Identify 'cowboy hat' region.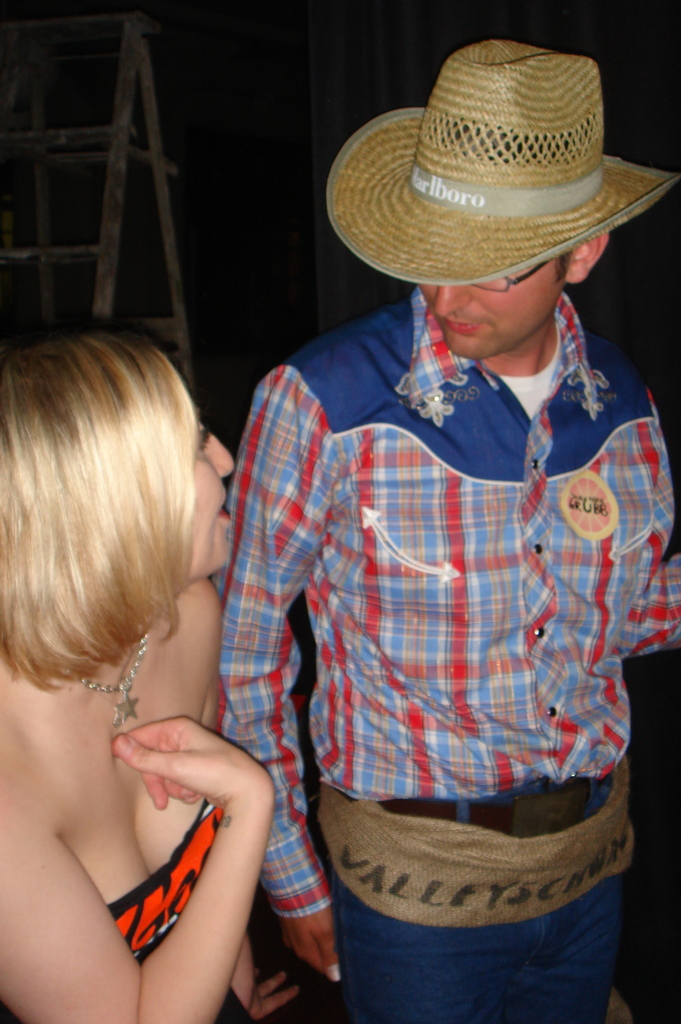
Region: rect(321, 33, 680, 285).
